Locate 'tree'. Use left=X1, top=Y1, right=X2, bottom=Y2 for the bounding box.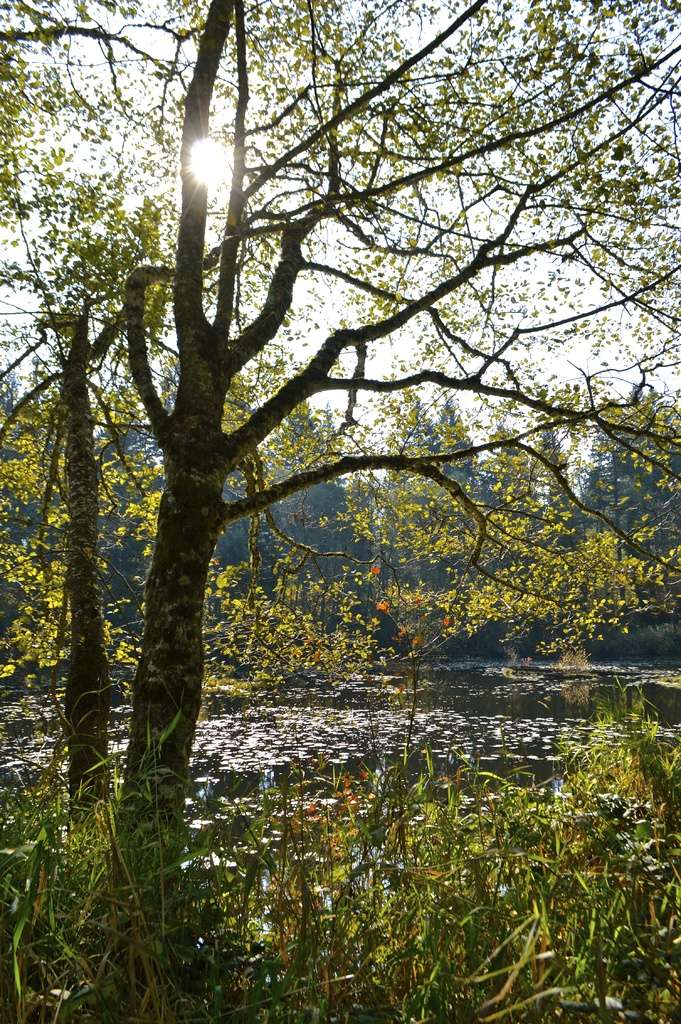
left=0, top=0, right=680, bottom=927.
